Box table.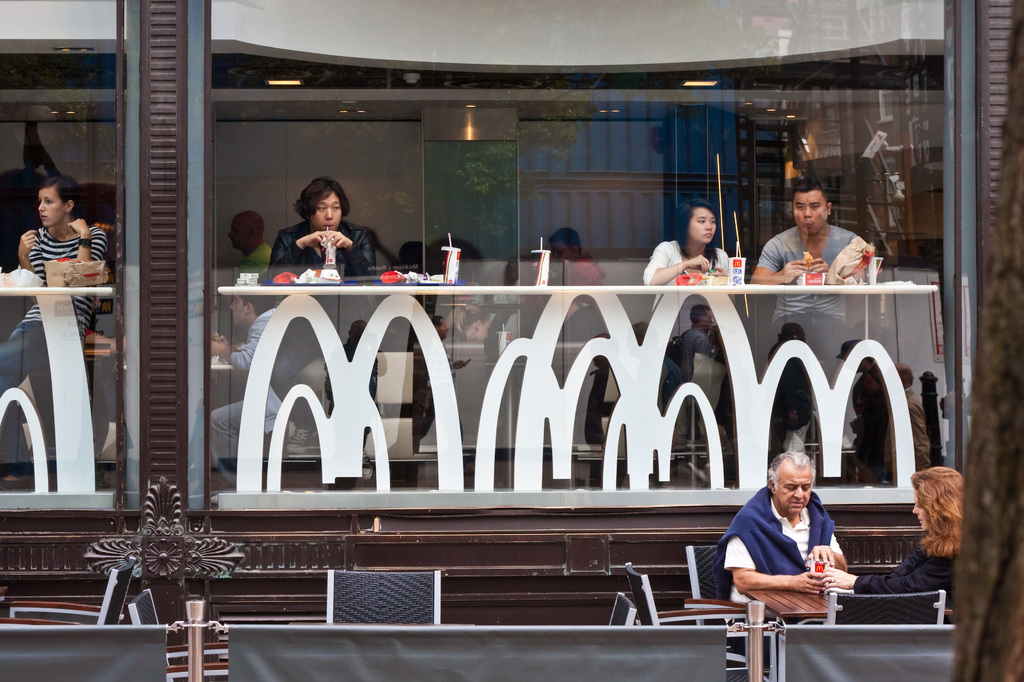
region(0, 287, 116, 509).
